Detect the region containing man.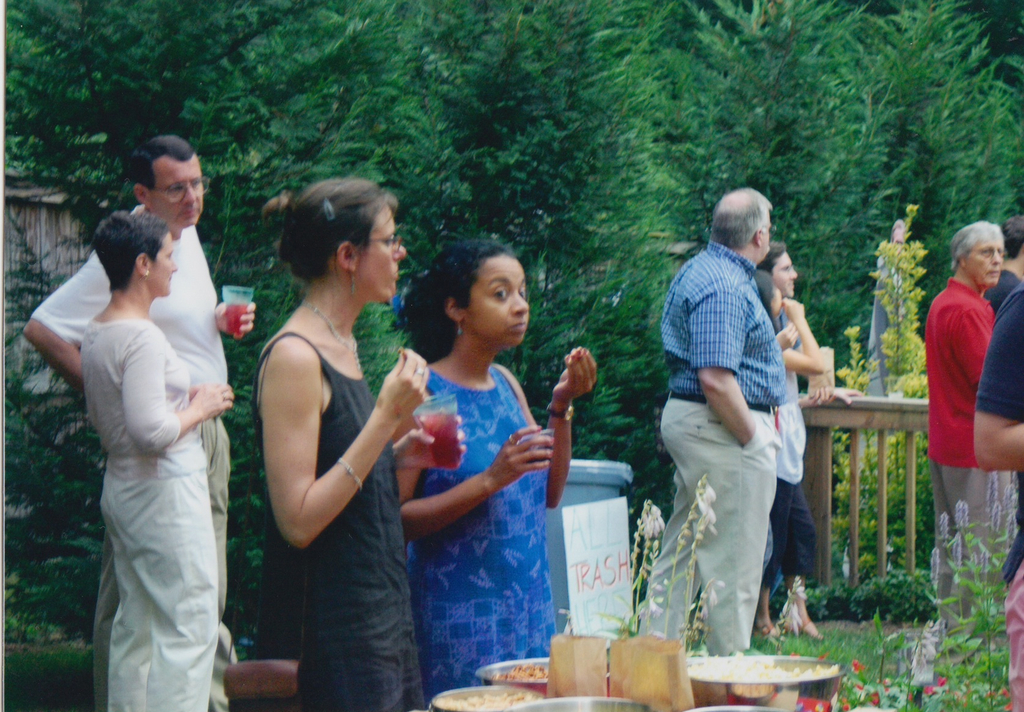
region(922, 223, 1023, 700).
